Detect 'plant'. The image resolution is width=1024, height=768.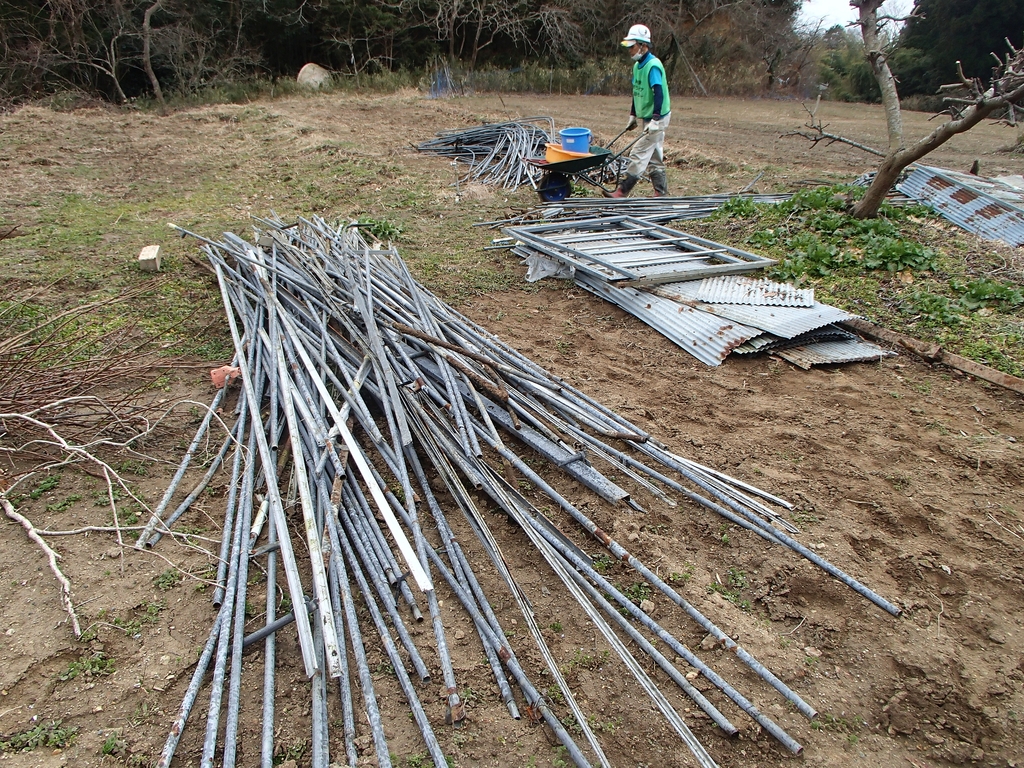
868:232:943:278.
